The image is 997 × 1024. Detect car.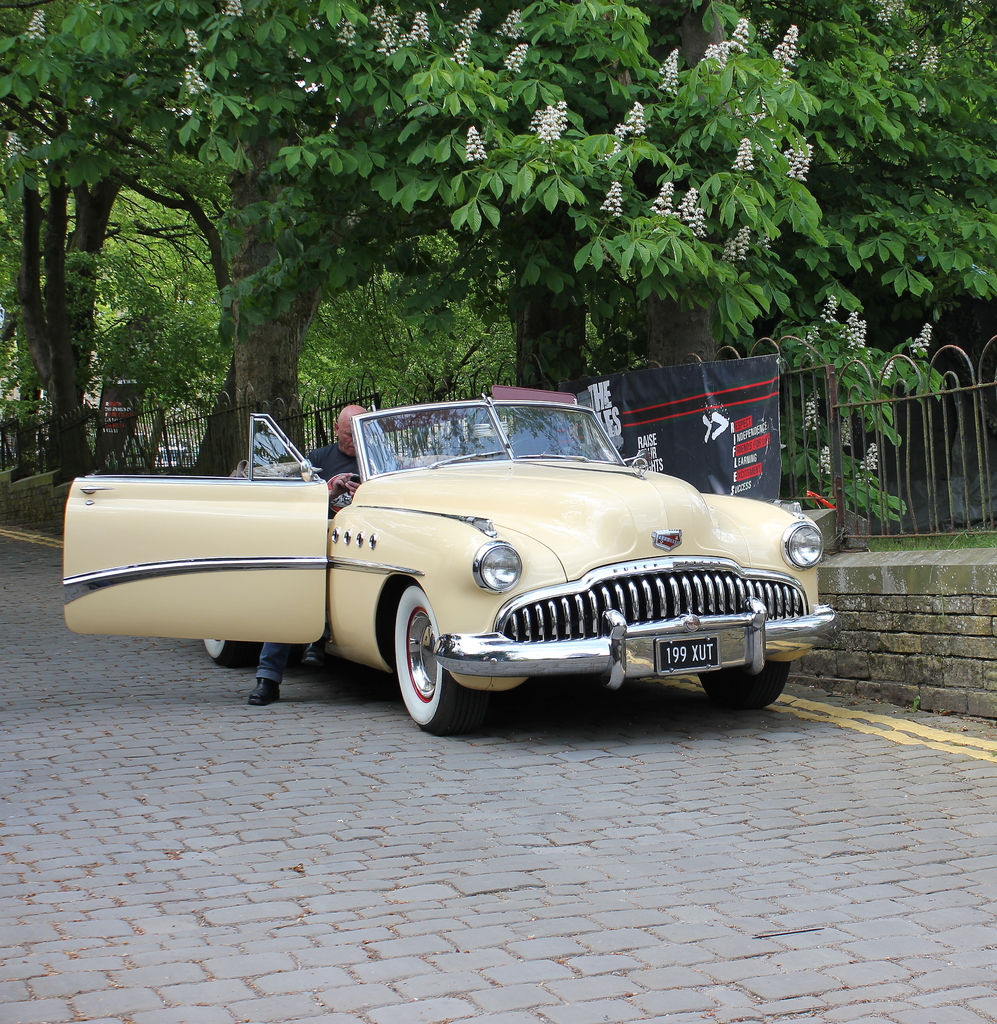
Detection: box=[58, 383, 842, 729].
